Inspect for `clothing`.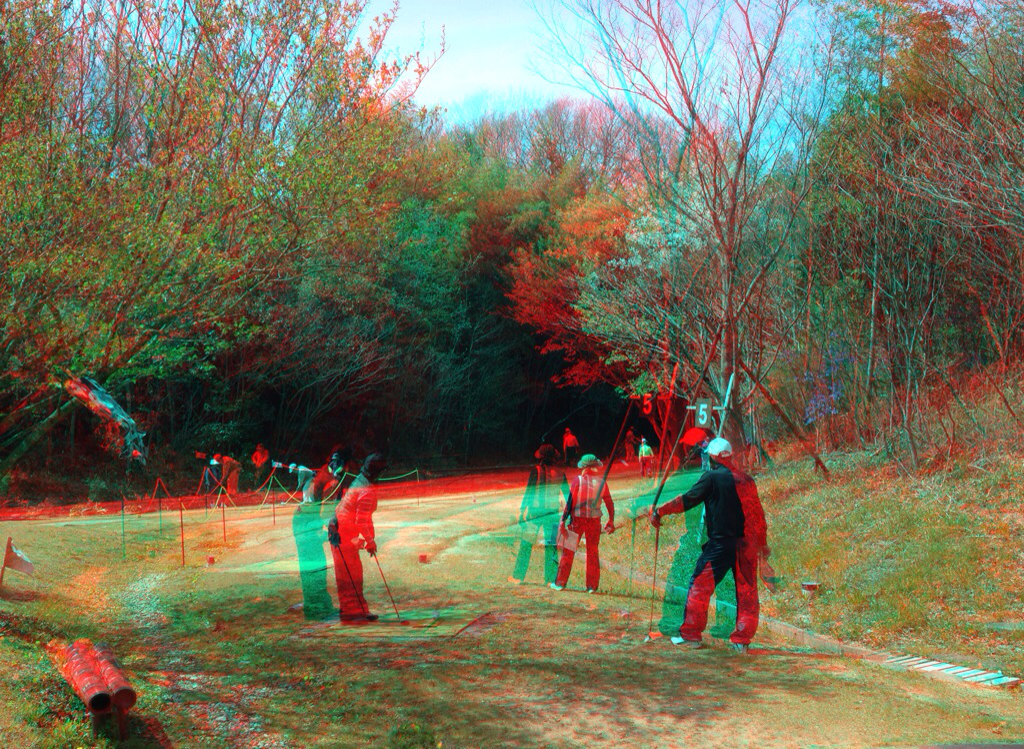
Inspection: 553/516/604/582.
